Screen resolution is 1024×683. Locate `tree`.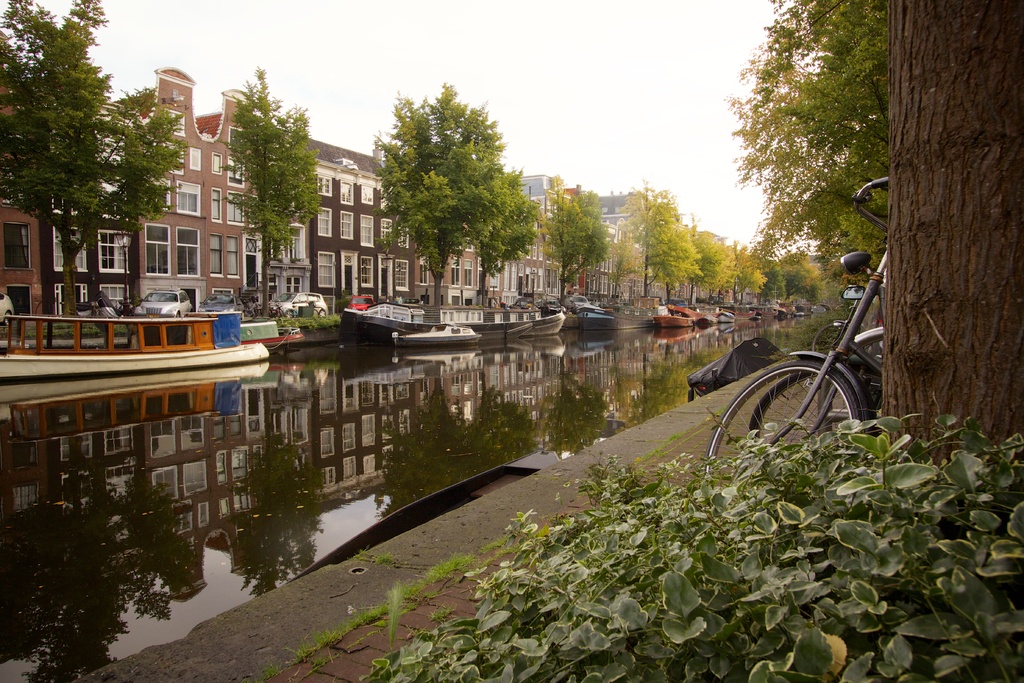
l=538, t=175, r=611, b=311.
